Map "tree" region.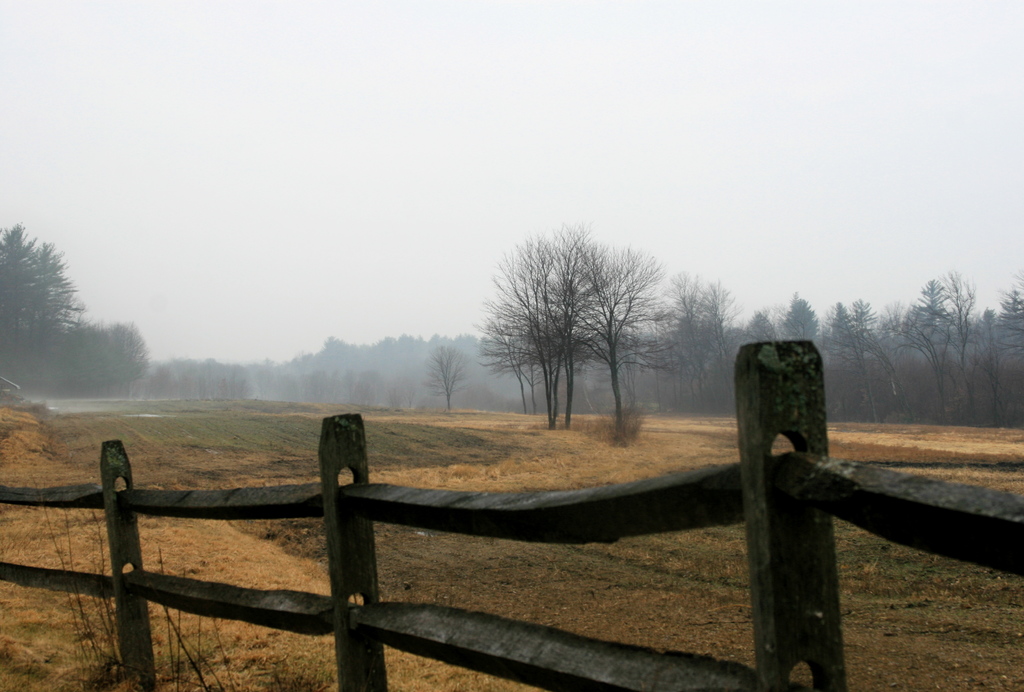
Mapped to Rect(953, 266, 984, 427).
